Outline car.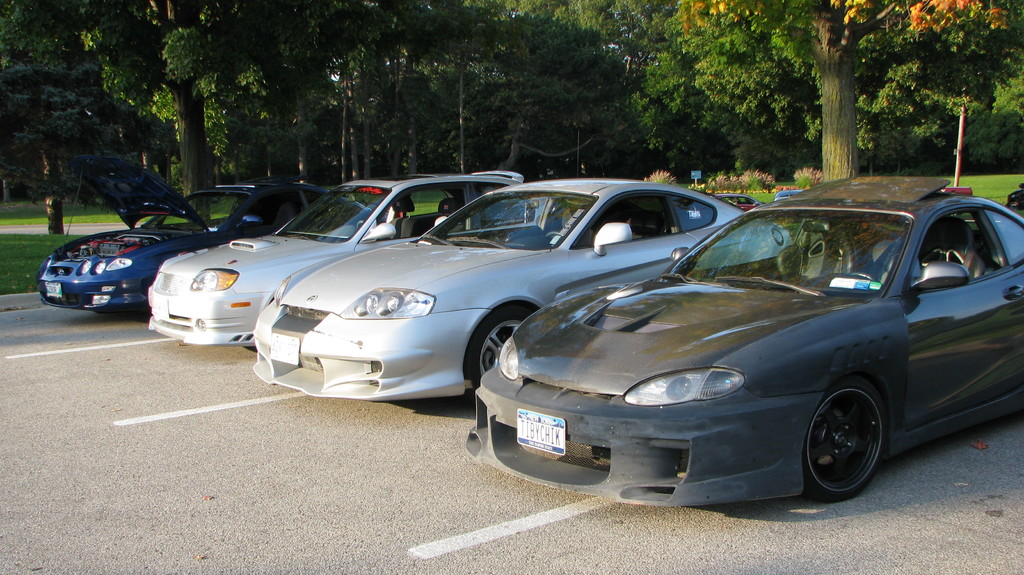
Outline: left=252, top=174, right=791, bottom=397.
